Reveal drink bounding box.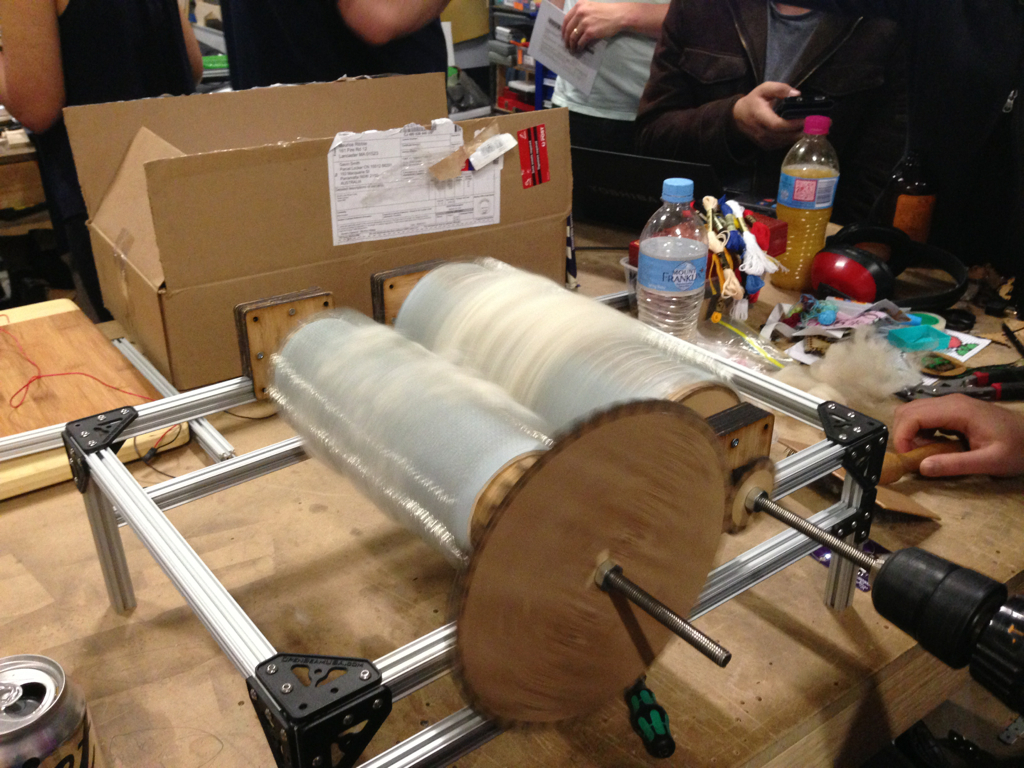
Revealed: BBox(758, 103, 846, 296).
